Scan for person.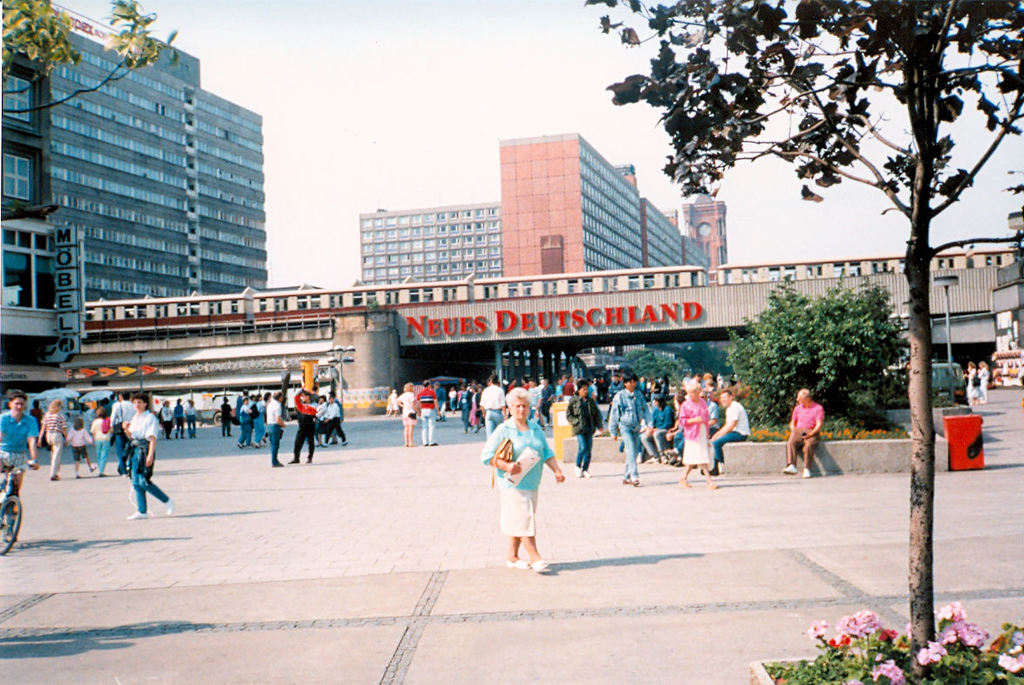
Scan result: <box>641,390,676,465</box>.
